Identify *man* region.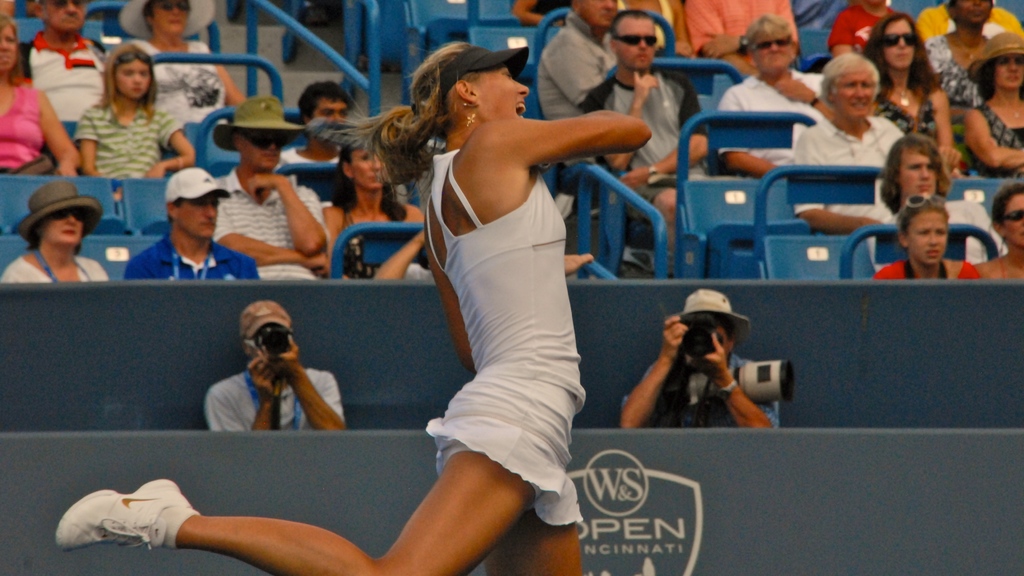
Region: 183 326 344 440.
